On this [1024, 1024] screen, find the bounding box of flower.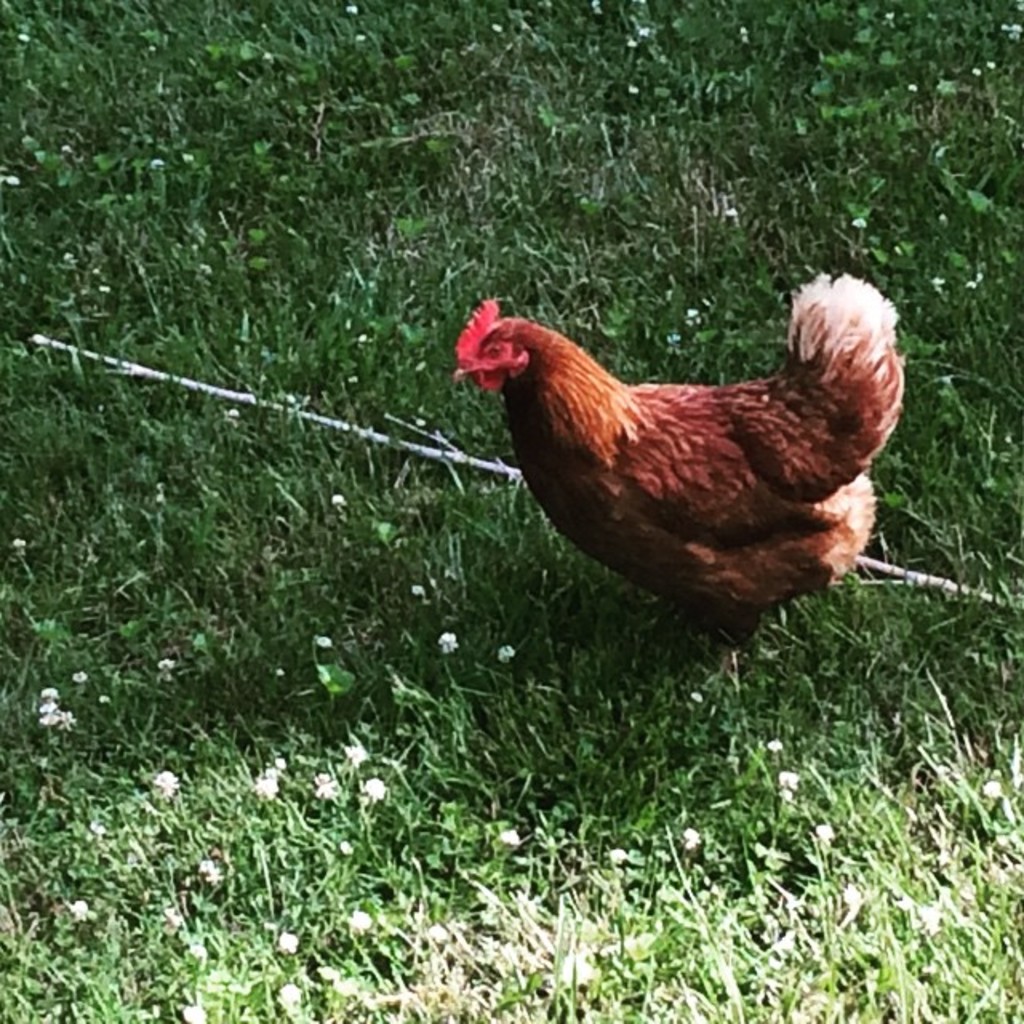
Bounding box: left=182, top=942, right=206, bottom=957.
